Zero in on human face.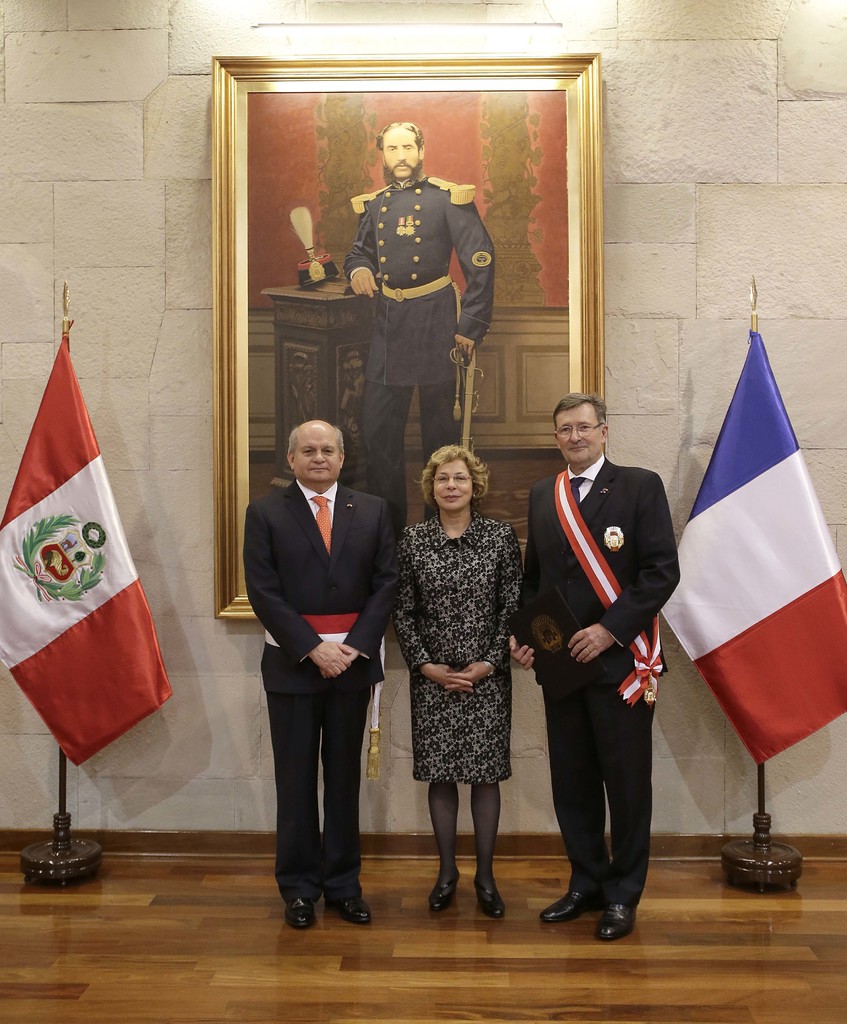
Zeroed in: [left=289, top=420, right=337, bottom=480].
